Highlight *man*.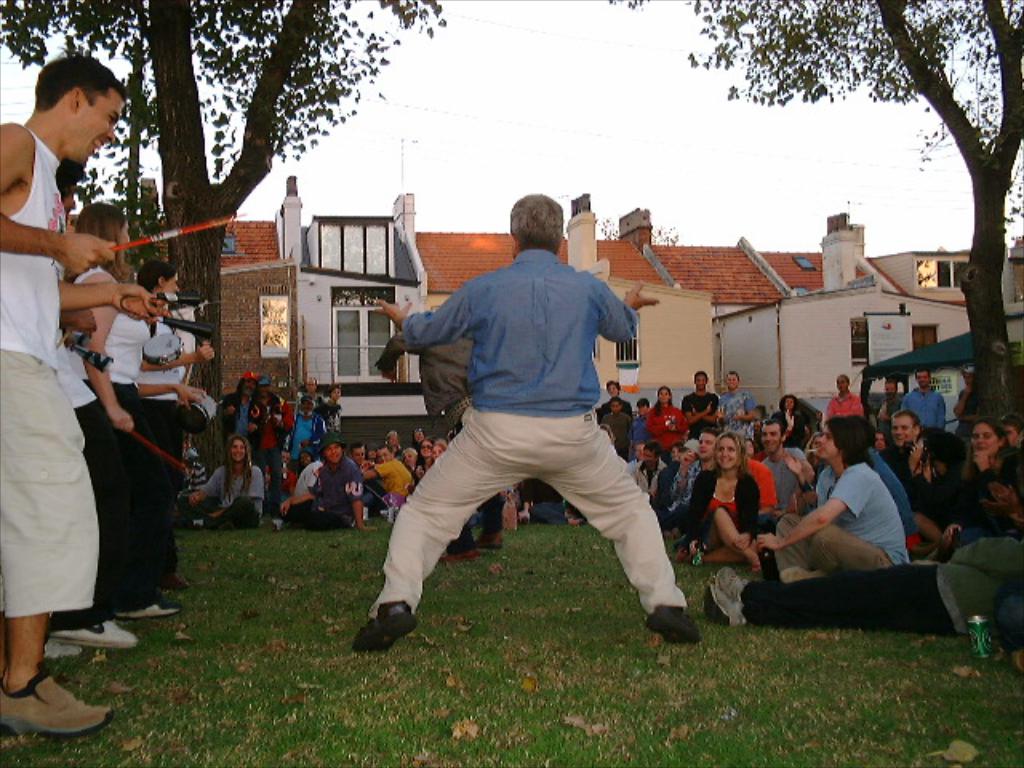
Highlighted region: {"left": 704, "top": 358, "right": 765, "bottom": 443}.
